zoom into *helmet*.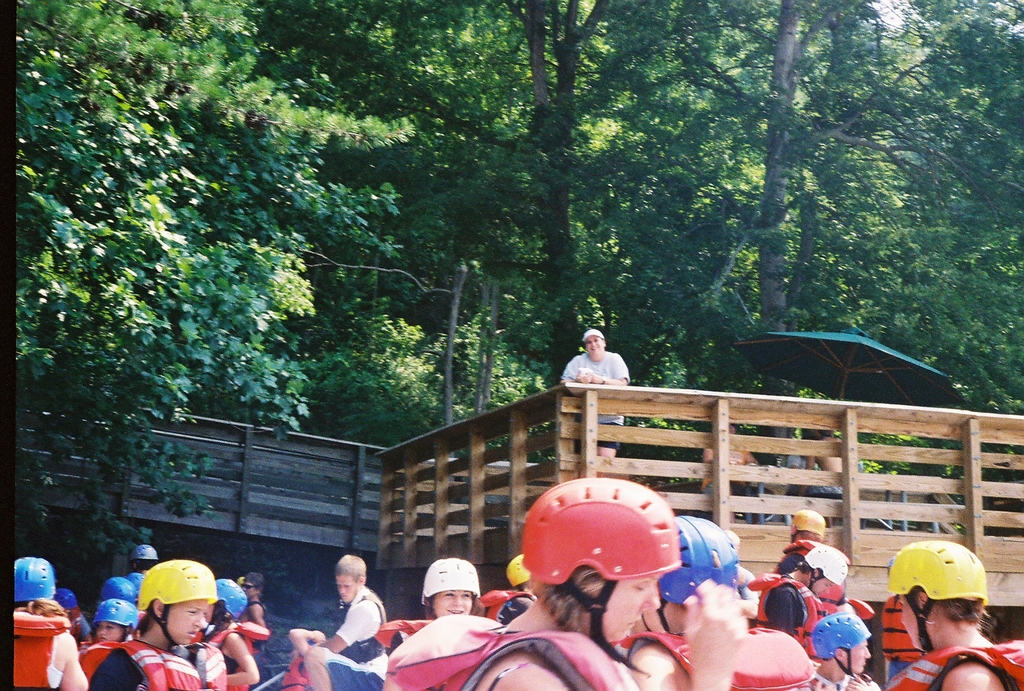
Zoom target: (801,544,847,594).
